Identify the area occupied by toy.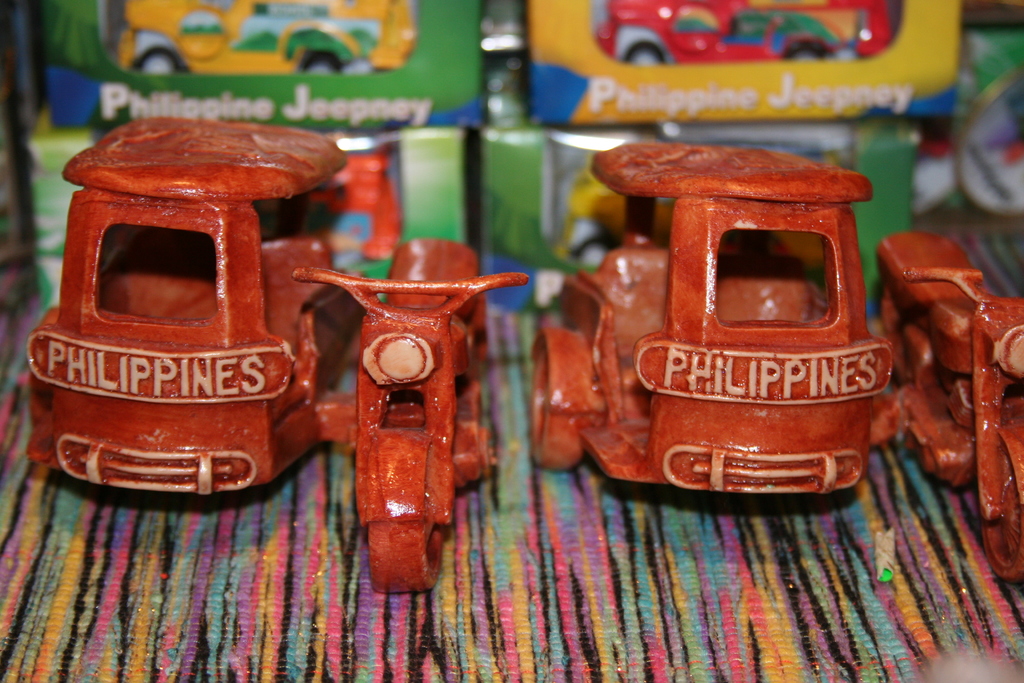
Area: [x1=528, y1=135, x2=895, y2=500].
